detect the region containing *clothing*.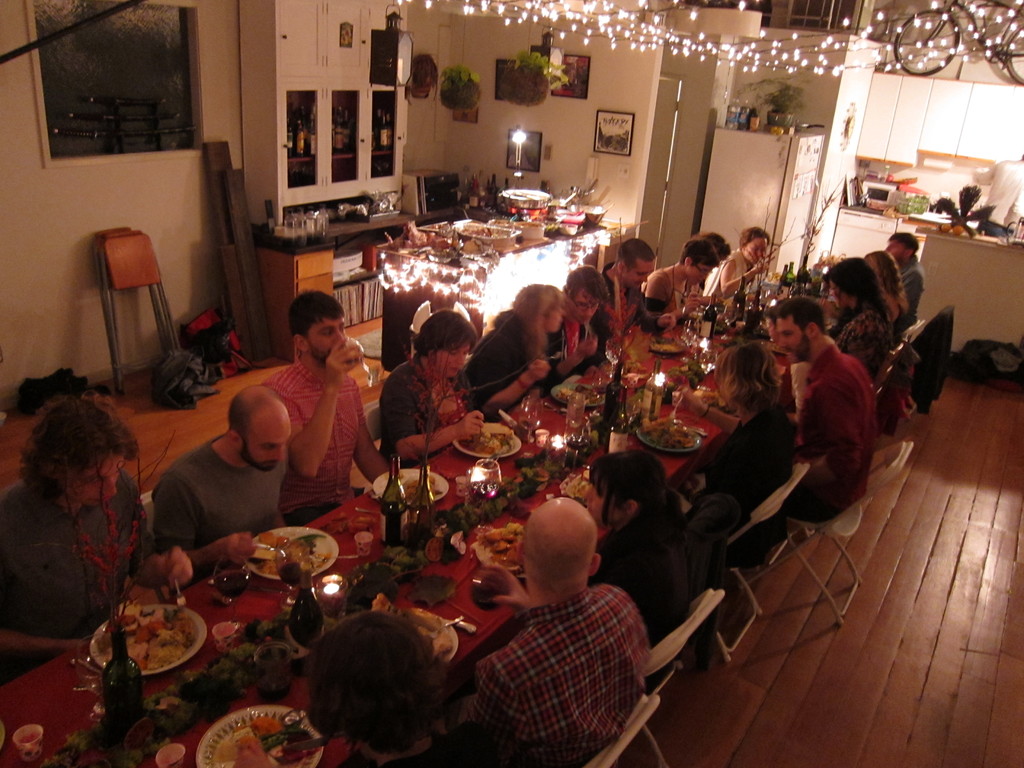
select_region(0, 472, 151, 687).
